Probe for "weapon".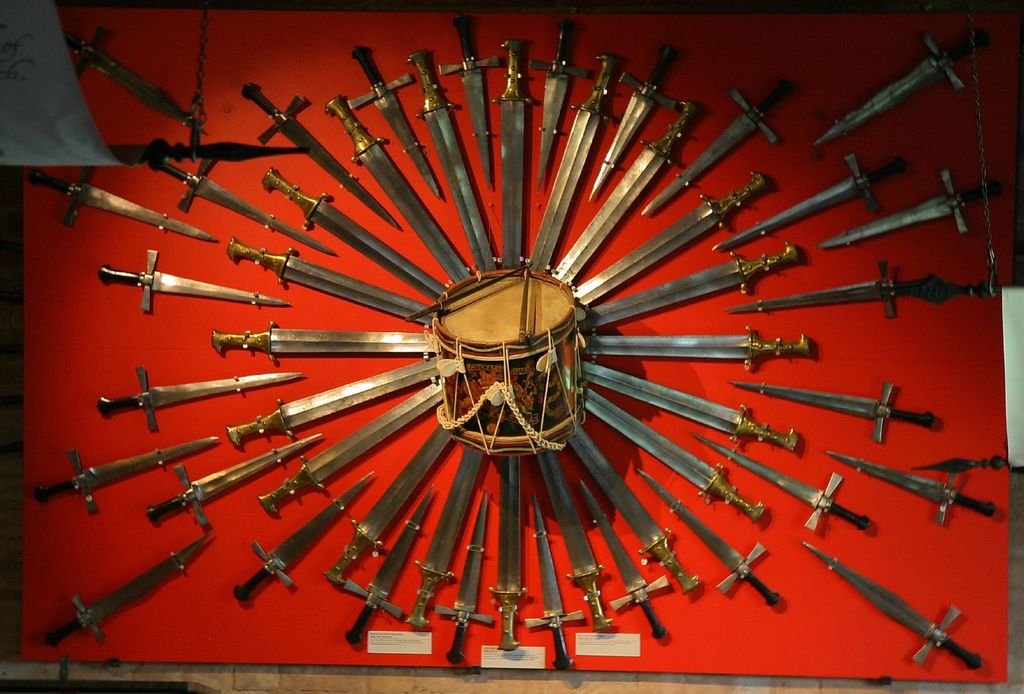
Probe result: Rect(269, 162, 440, 301).
